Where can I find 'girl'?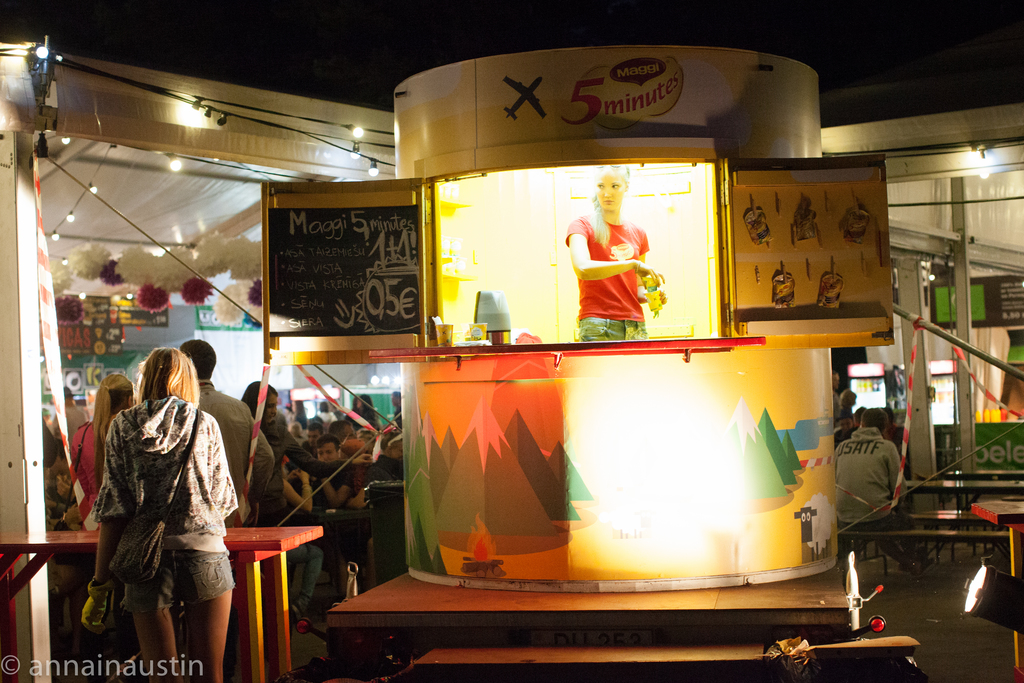
You can find it at (left=91, top=350, right=242, bottom=682).
